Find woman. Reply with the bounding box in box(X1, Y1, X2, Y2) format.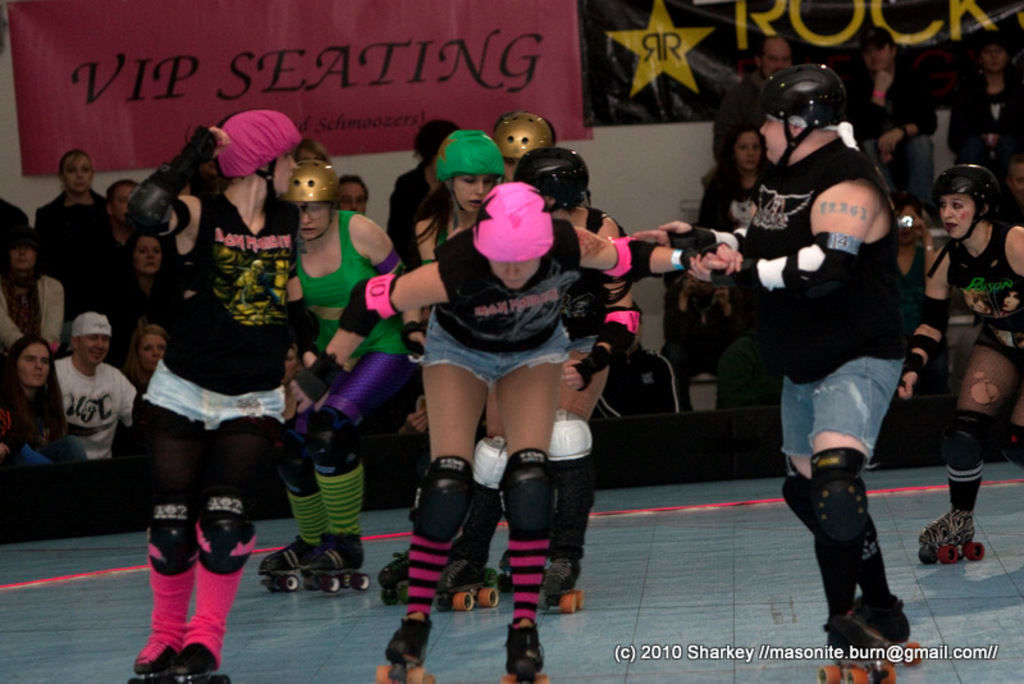
box(443, 147, 639, 603).
